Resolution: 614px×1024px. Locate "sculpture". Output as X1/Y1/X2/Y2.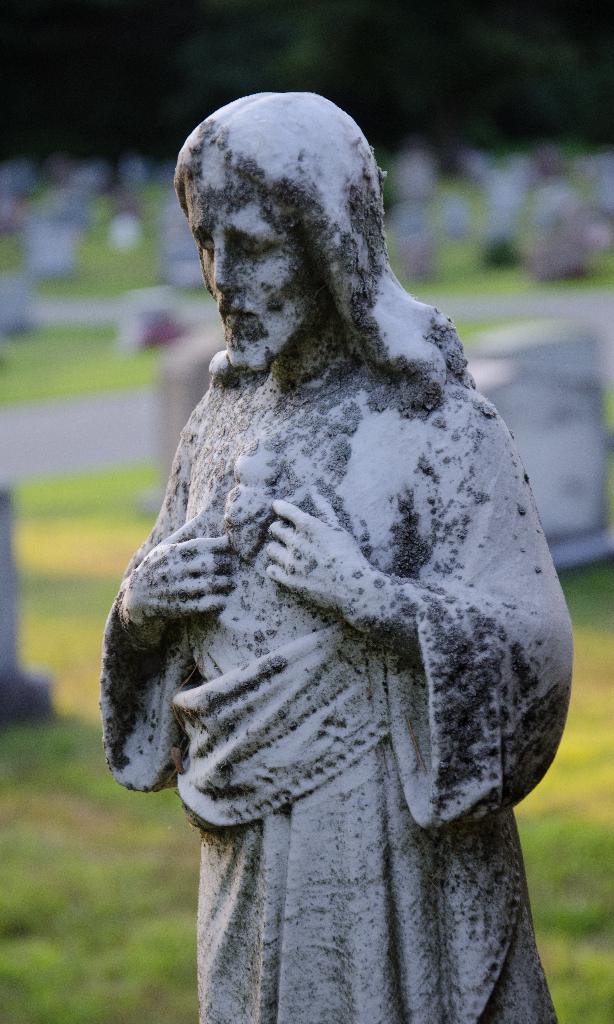
88/62/570/988.
